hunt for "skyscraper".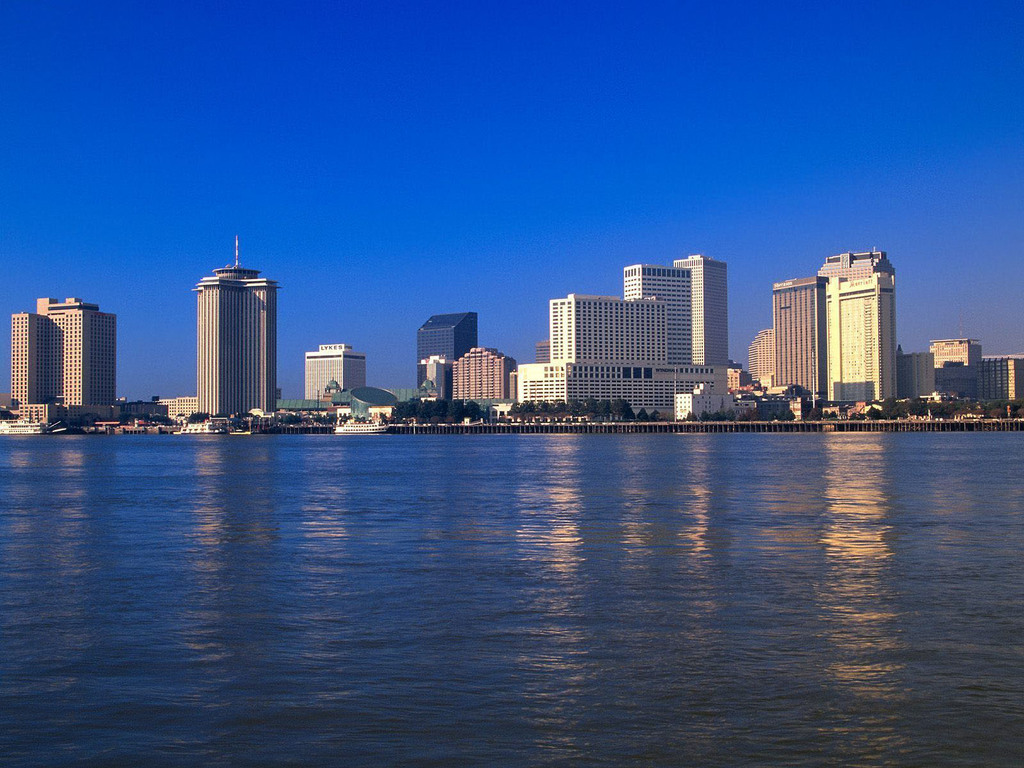
Hunted down at 40/289/123/413.
